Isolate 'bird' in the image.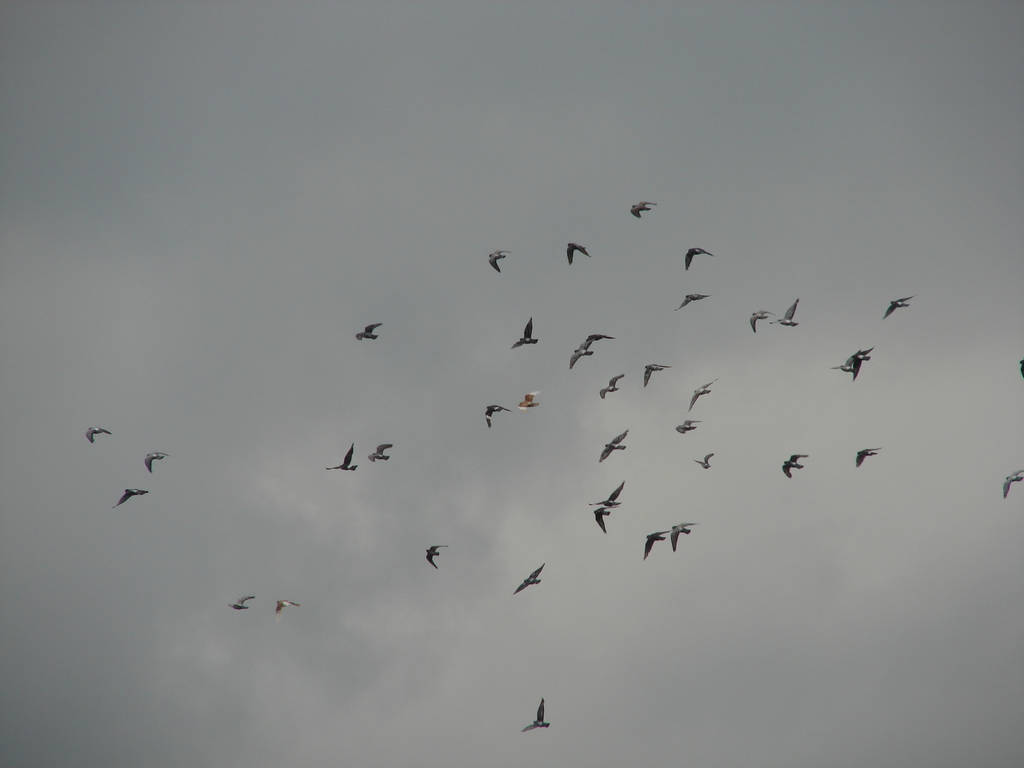
Isolated region: bbox(511, 316, 544, 358).
